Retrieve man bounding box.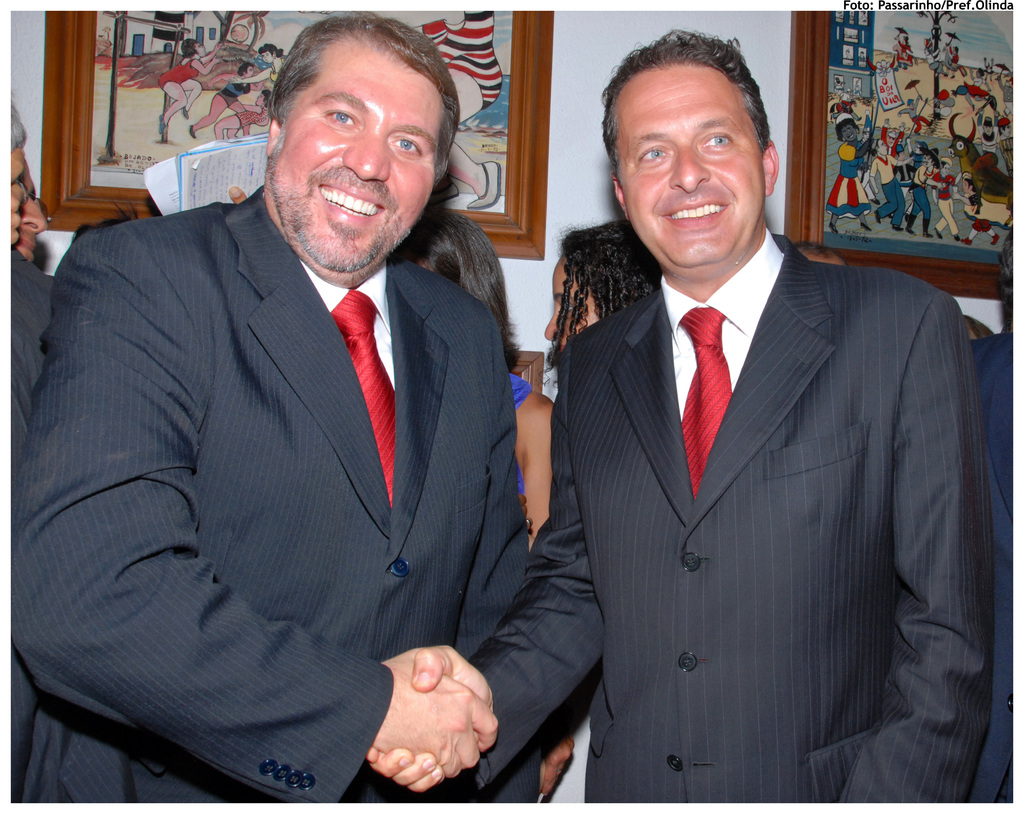
Bounding box: [left=909, top=147, right=941, bottom=237].
